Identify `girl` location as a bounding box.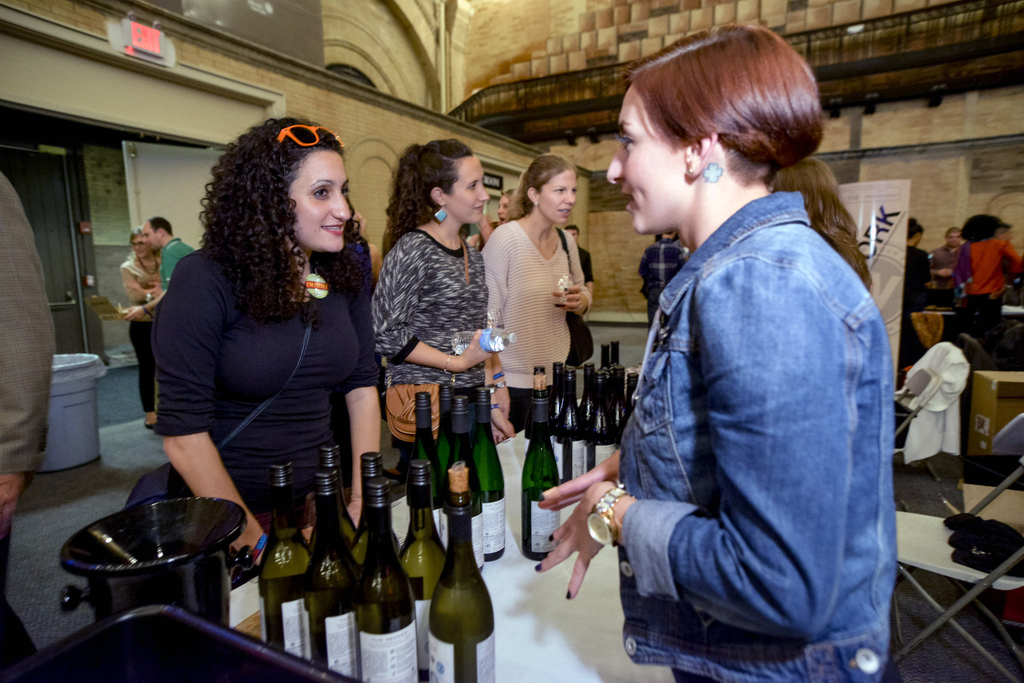
[x1=366, y1=136, x2=513, y2=477].
